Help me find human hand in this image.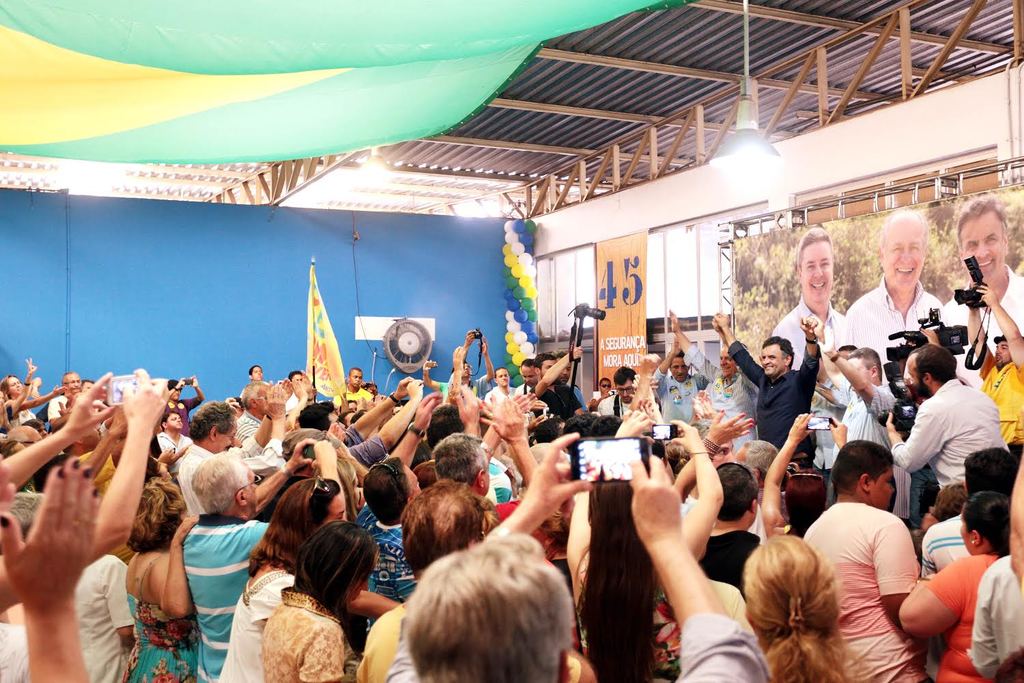
Found it: (529,415,543,428).
